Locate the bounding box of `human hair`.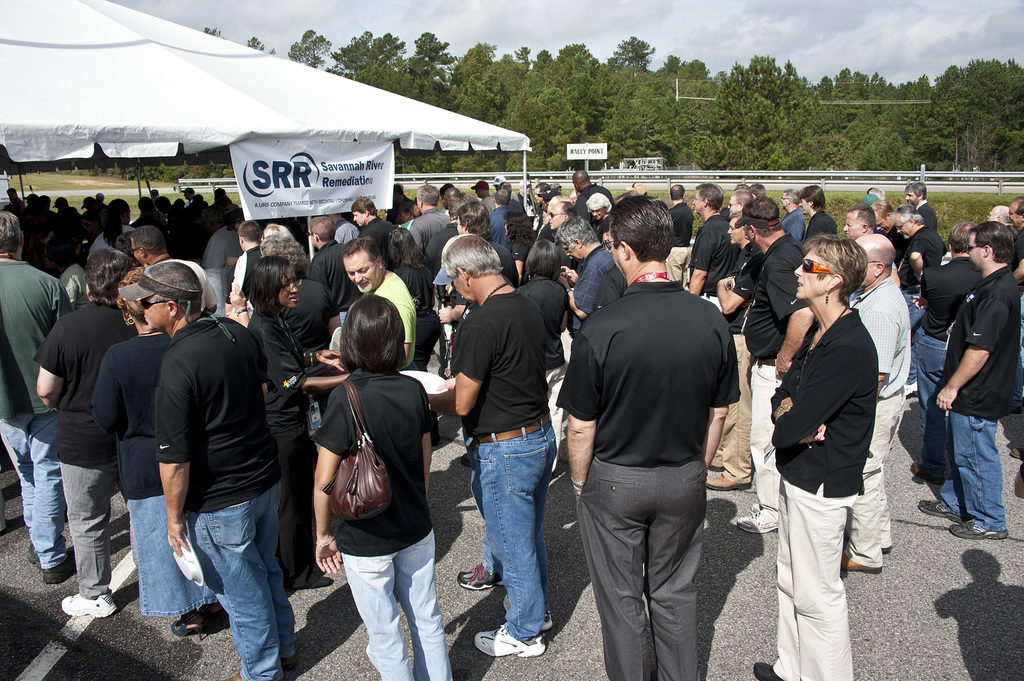
Bounding box: (left=110, top=198, right=130, bottom=214).
